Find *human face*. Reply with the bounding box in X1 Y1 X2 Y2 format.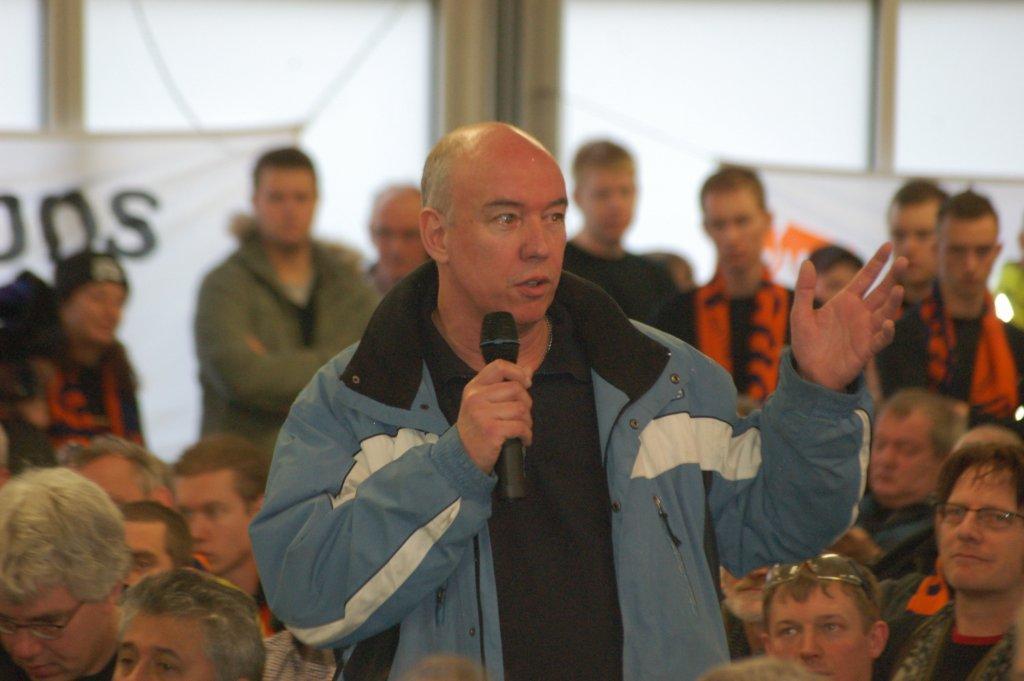
174 474 249 575.
